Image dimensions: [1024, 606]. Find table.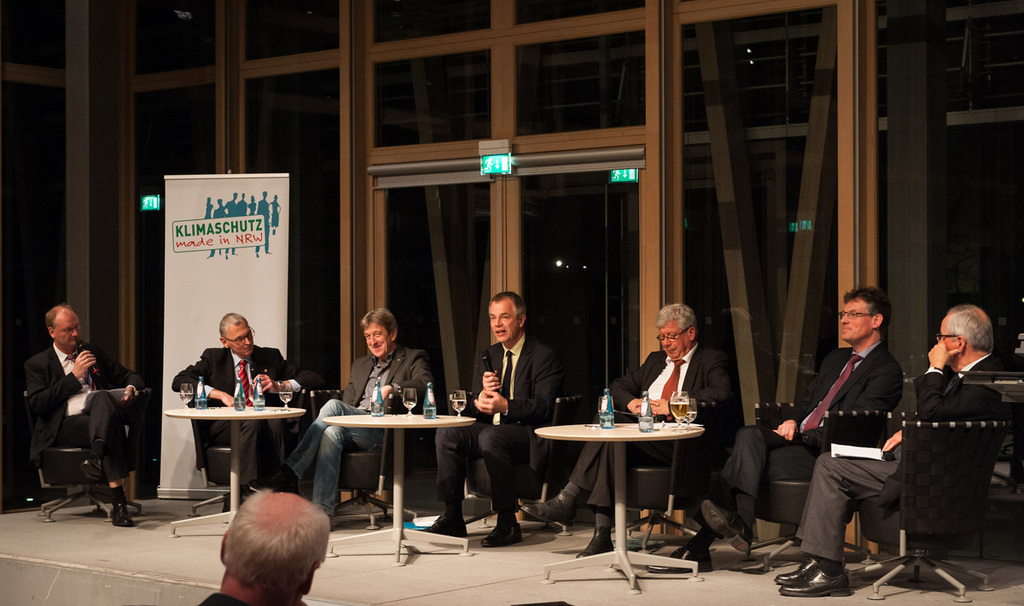
[x1=326, y1=418, x2=469, y2=562].
